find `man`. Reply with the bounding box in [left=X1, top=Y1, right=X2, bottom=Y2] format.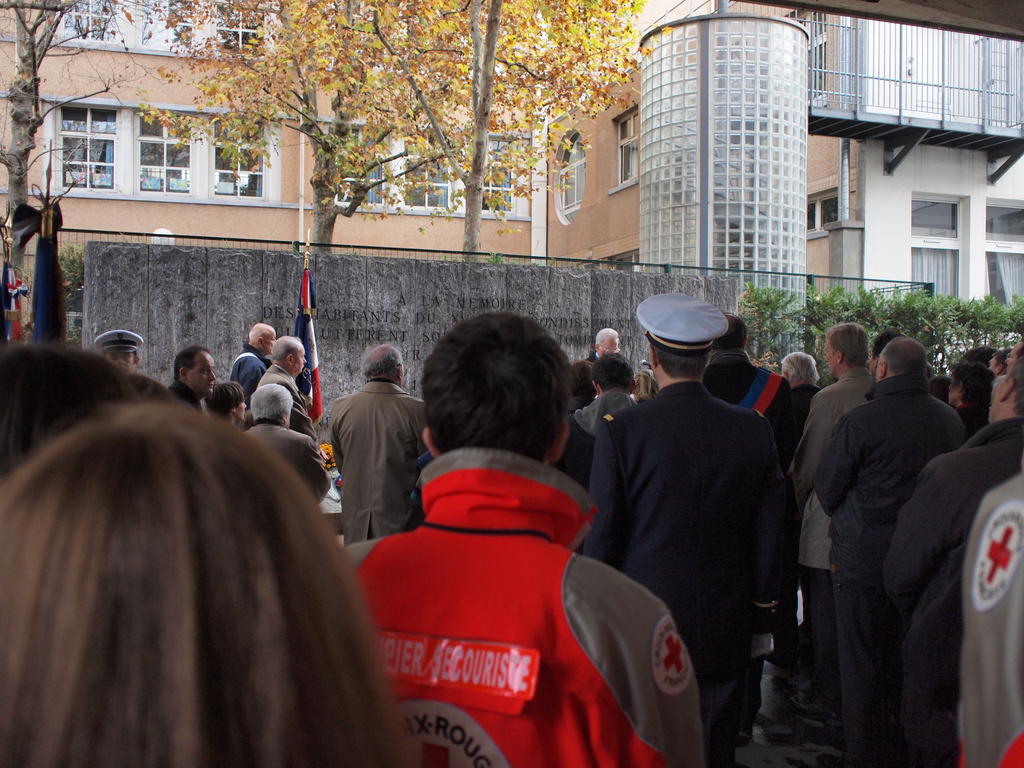
[left=583, top=324, right=621, bottom=364].
